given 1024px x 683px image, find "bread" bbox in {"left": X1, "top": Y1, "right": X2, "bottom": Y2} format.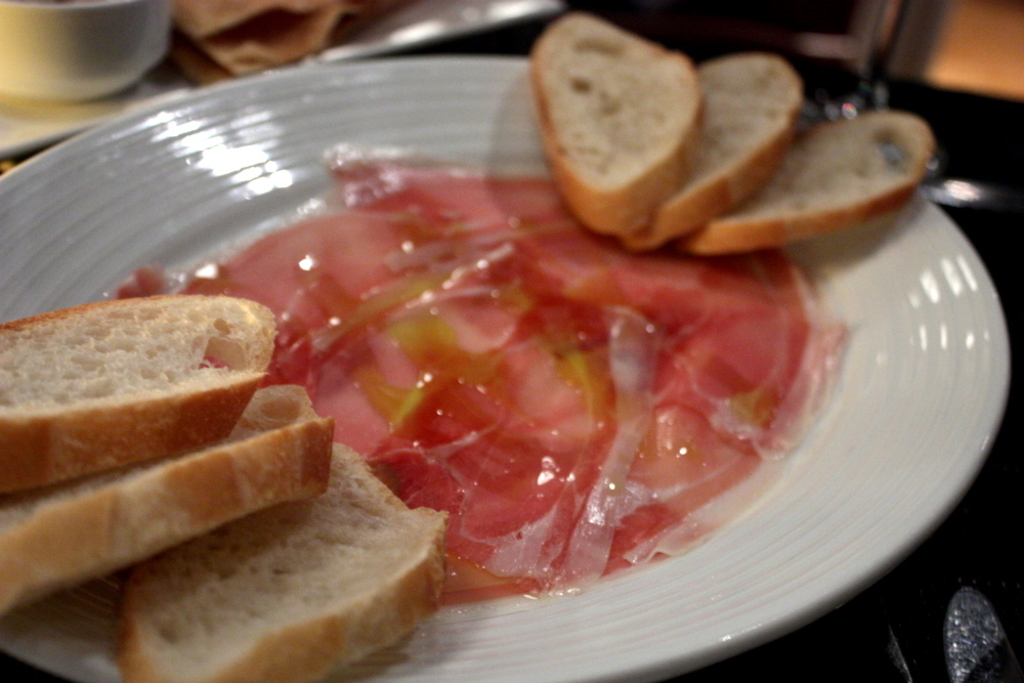
{"left": 0, "top": 383, "right": 332, "bottom": 617}.
